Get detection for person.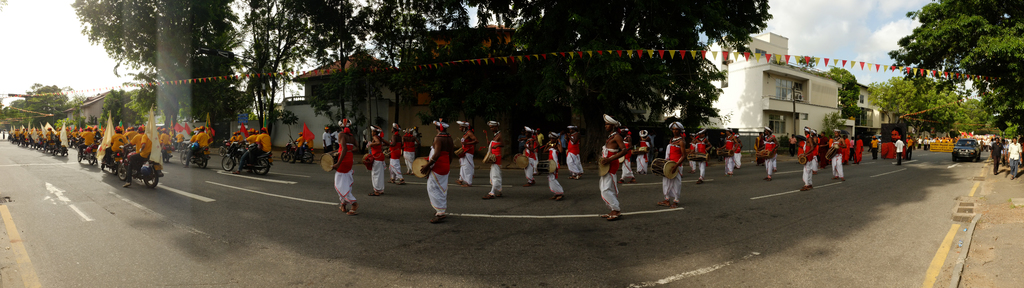
Detection: pyautogui.locateOnScreen(566, 129, 588, 182).
